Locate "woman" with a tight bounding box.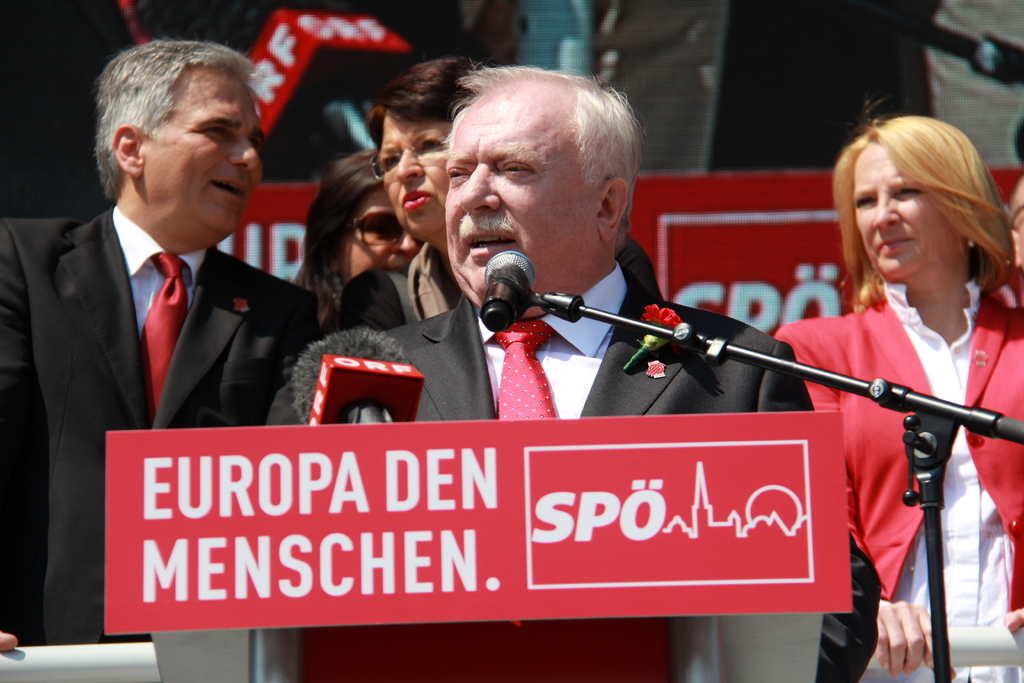
box(763, 93, 1023, 670).
